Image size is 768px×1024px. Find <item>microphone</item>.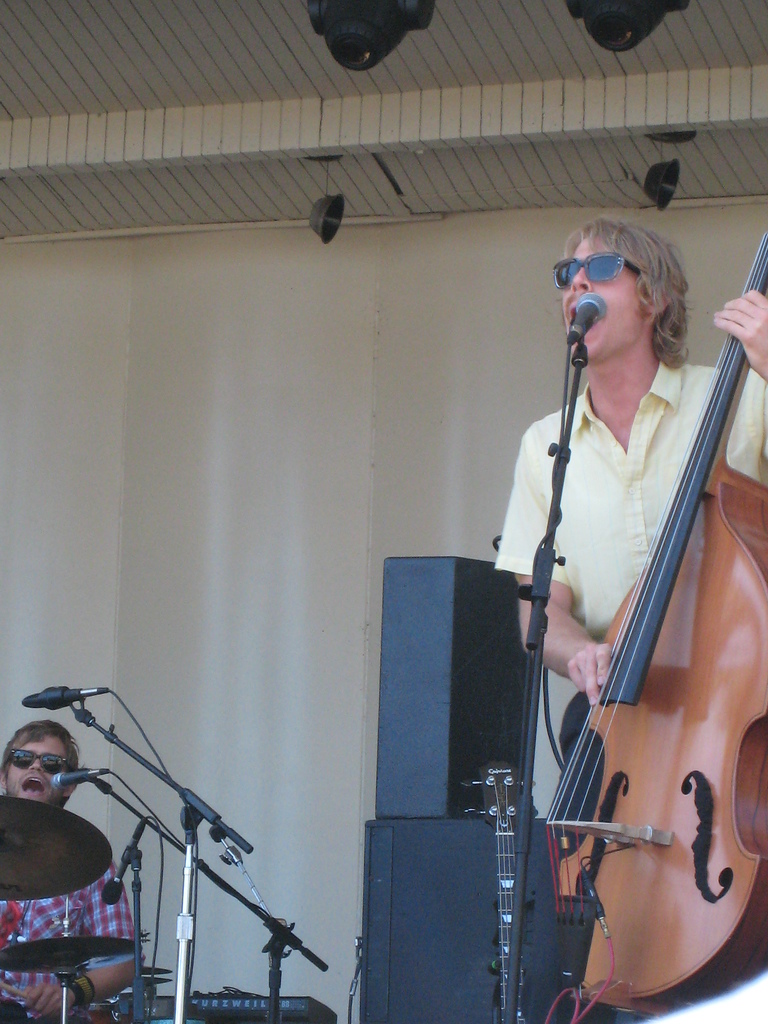
l=573, t=290, r=607, b=332.
